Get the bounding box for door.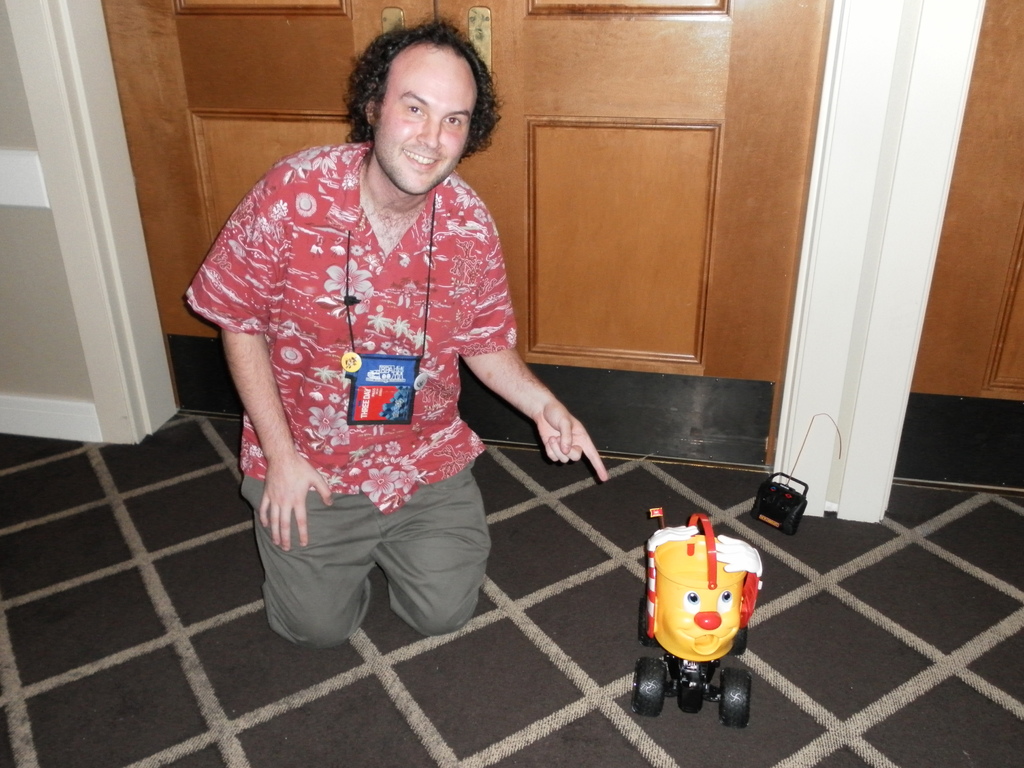
BBox(908, 0, 1023, 400).
